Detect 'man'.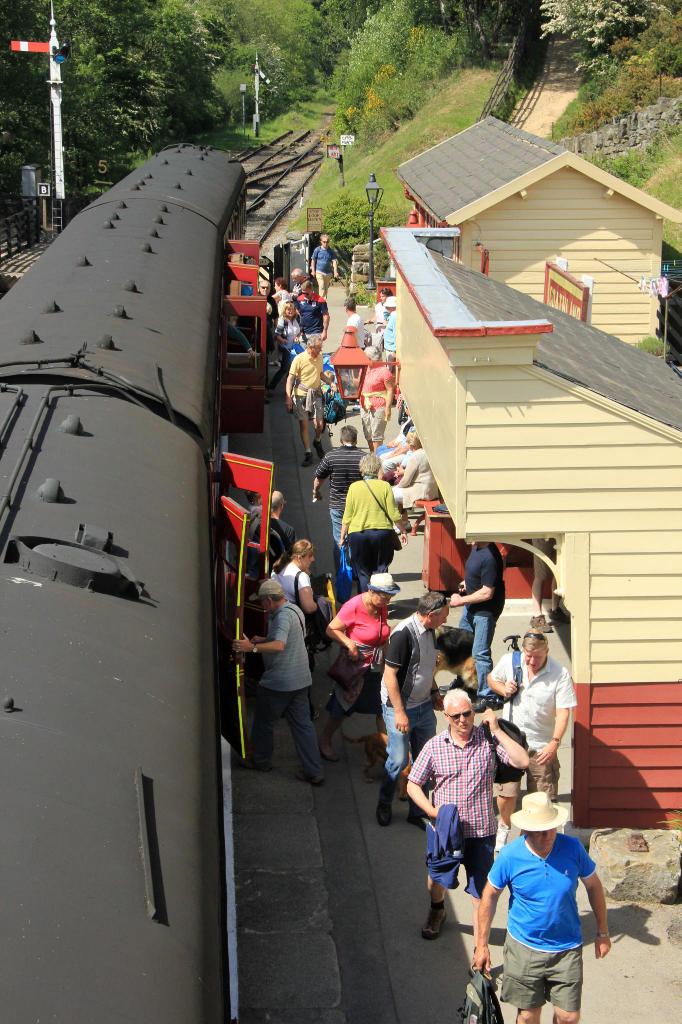
Detected at x1=290 y1=280 x2=331 y2=348.
